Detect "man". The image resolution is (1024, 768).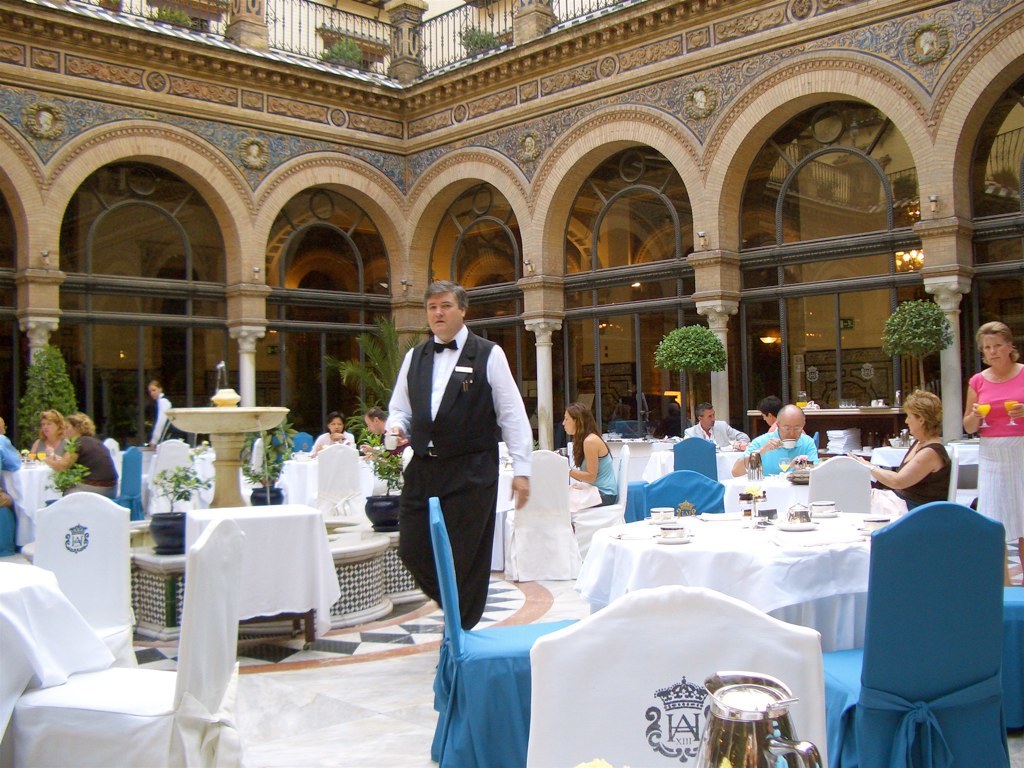
(x1=735, y1=406, x2=815, y2=484).
